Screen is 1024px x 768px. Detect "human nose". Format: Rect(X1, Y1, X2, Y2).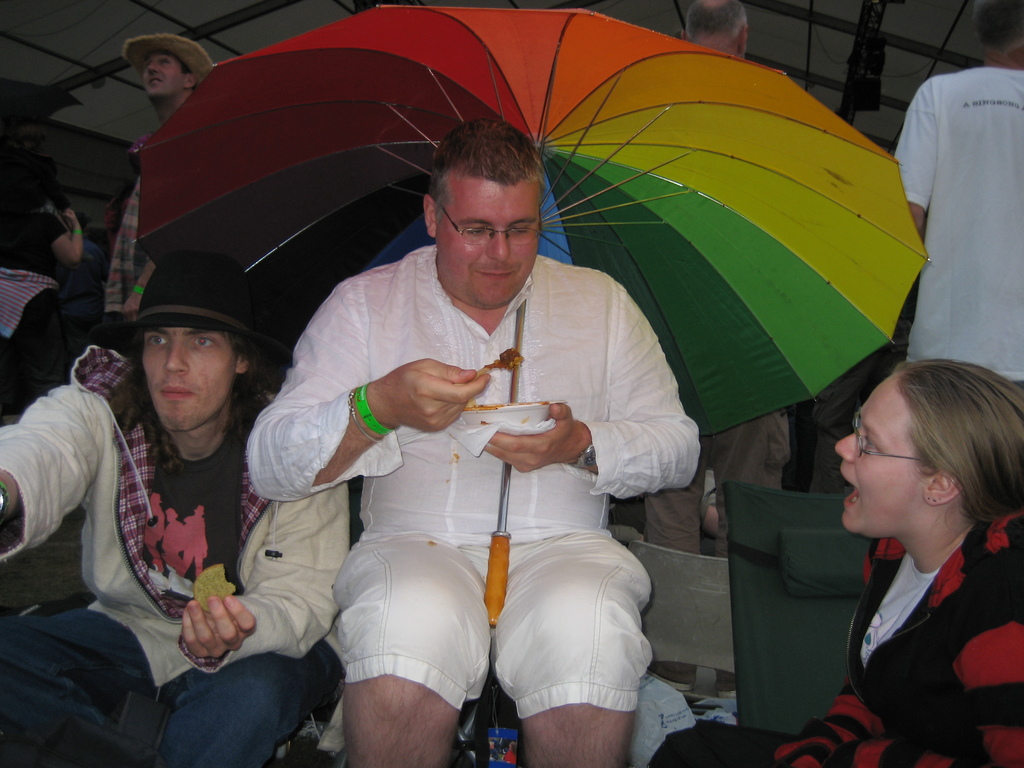
Rect(831, 433, 863, 463).
